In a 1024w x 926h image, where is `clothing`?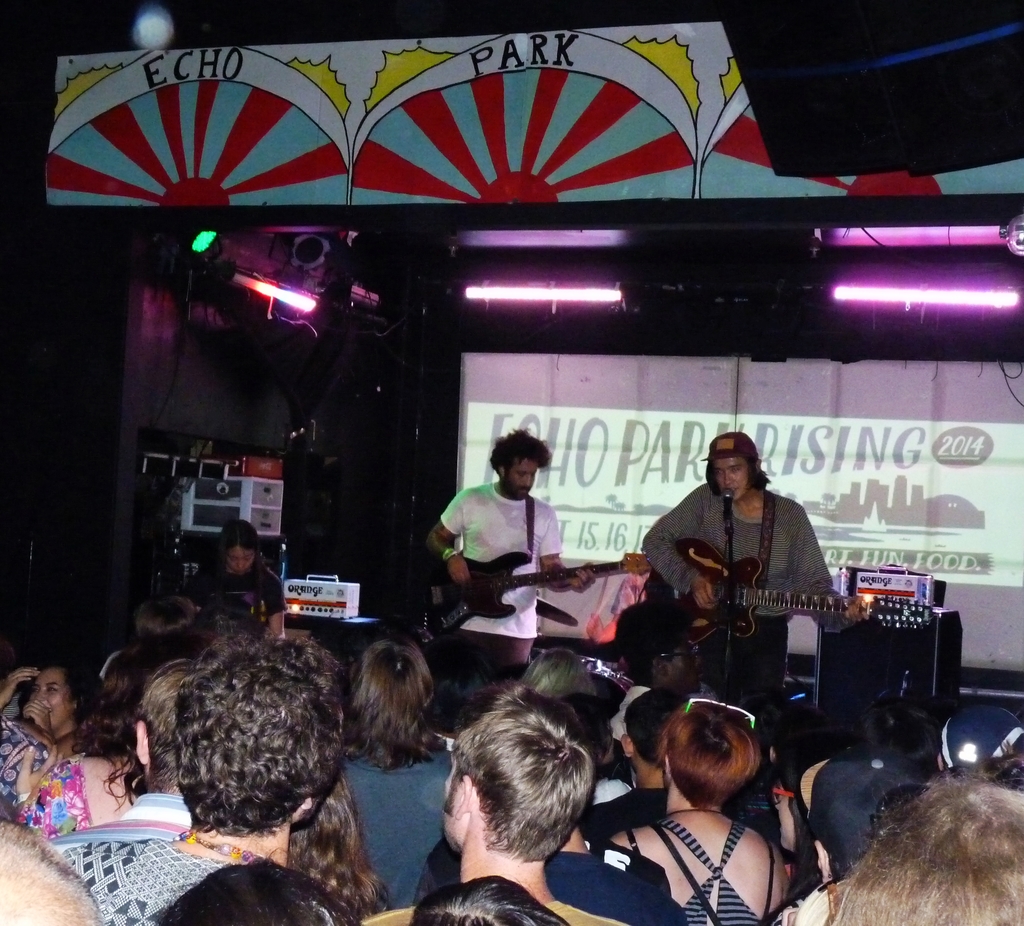
x1=0 y1=710 x2=81 y2=834.
